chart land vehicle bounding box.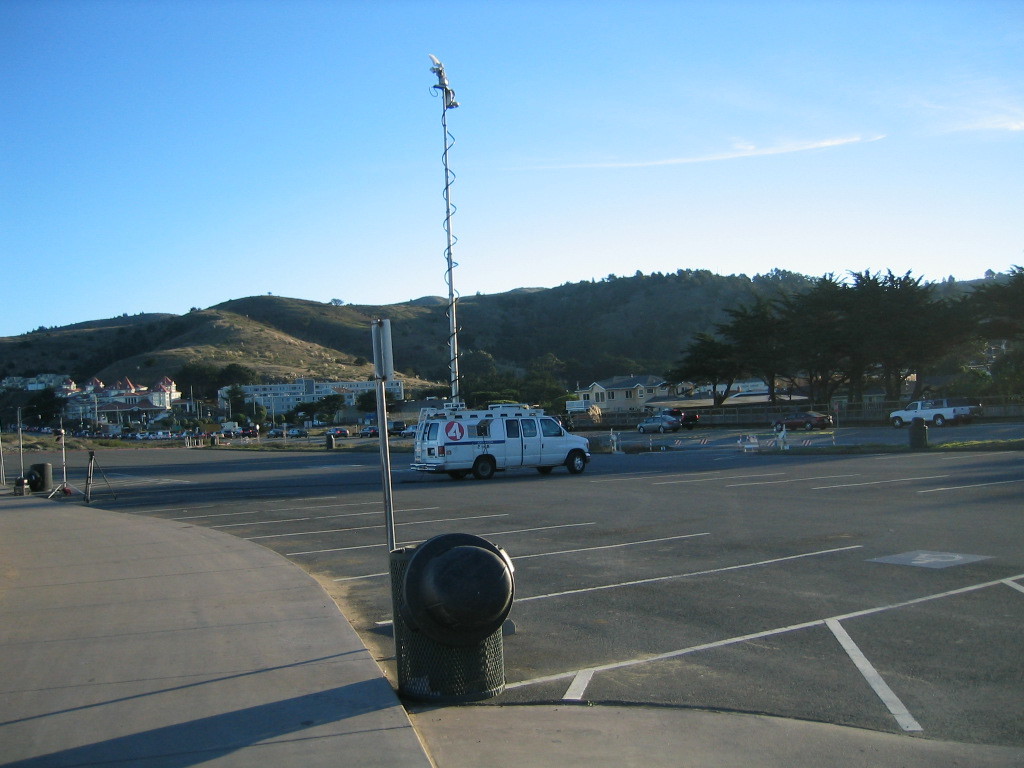
Charted: x1=287 y1=425 x2=310 y2=439.
